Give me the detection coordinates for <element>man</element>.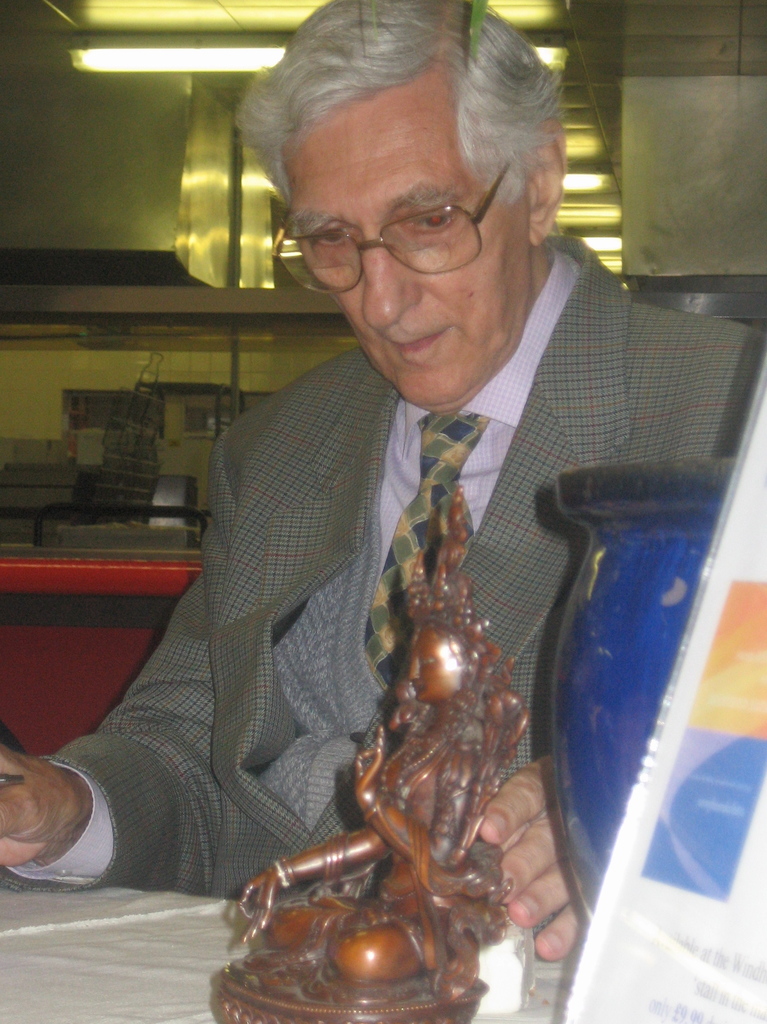
[0, 0, 766, 962].
